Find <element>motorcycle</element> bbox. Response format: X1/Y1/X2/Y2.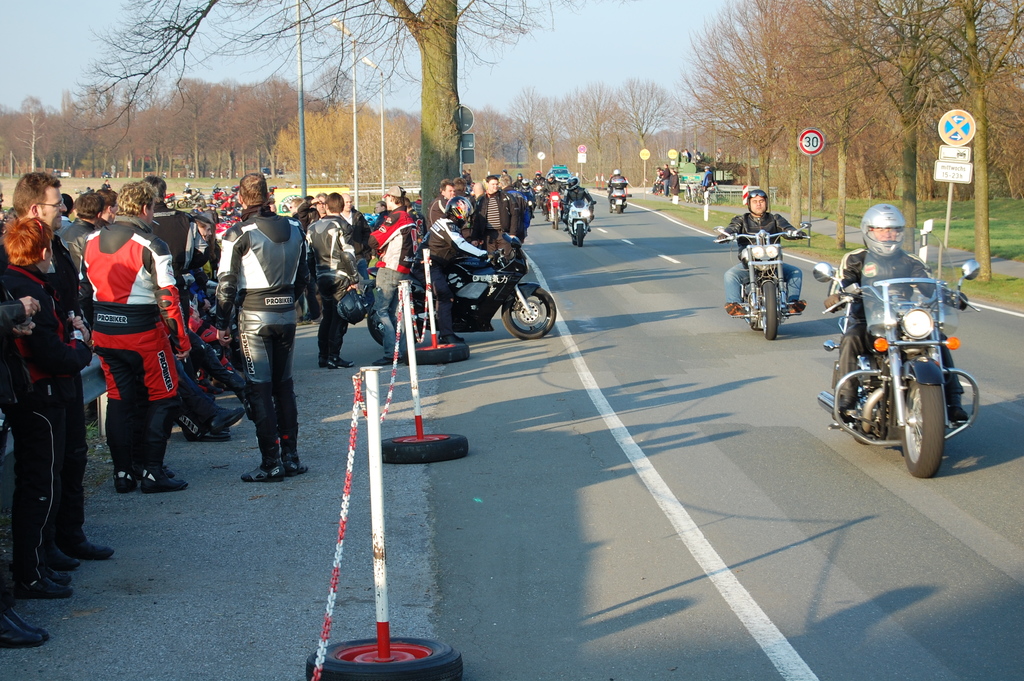
162/193/176/209.
